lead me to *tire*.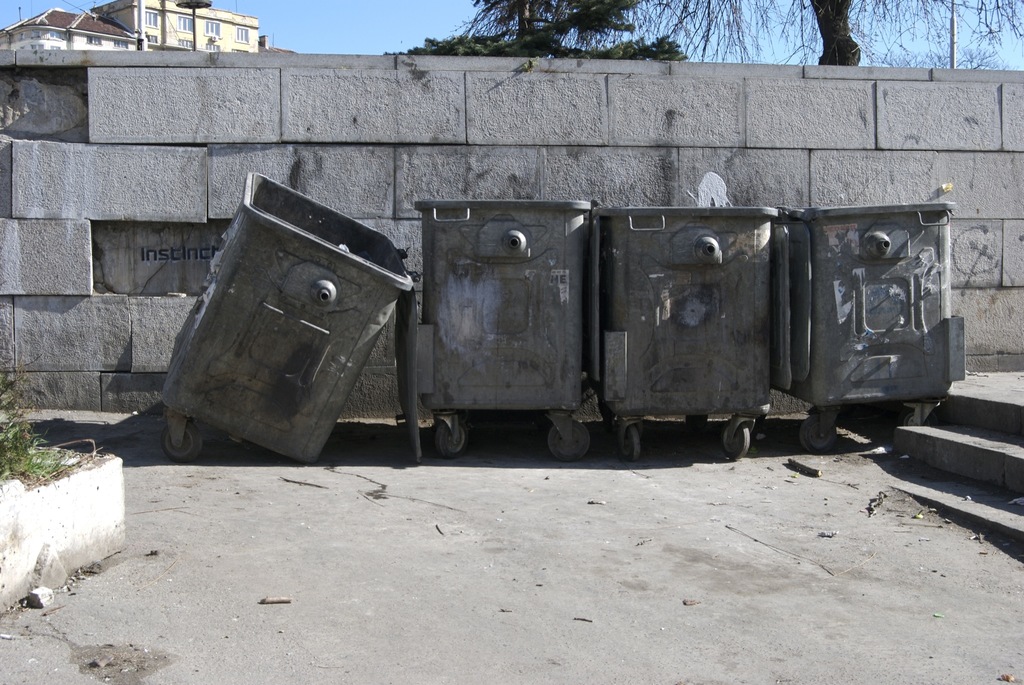
Lead to bbox=[719, 424, 752, 461].
